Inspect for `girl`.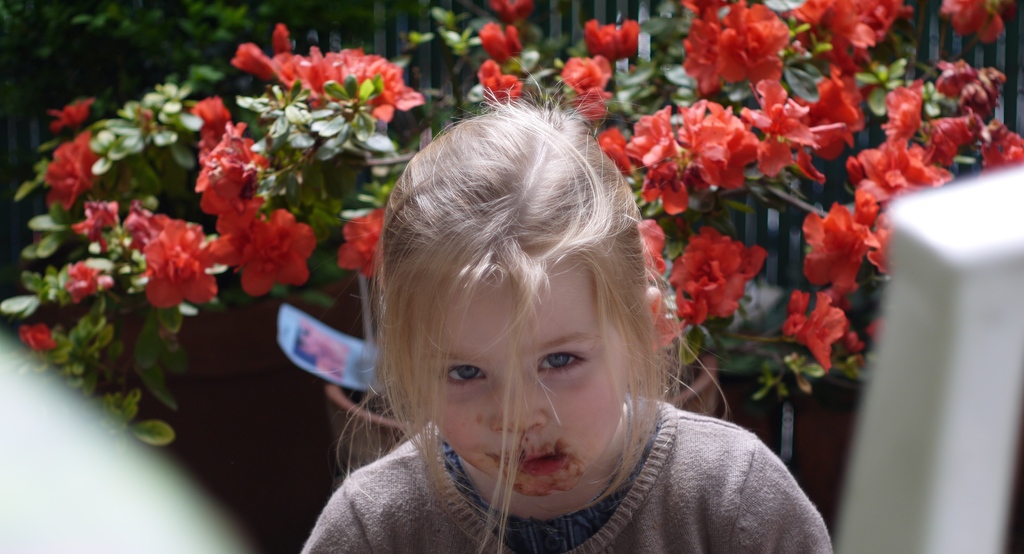
Inspection: 295:57:836:553.
